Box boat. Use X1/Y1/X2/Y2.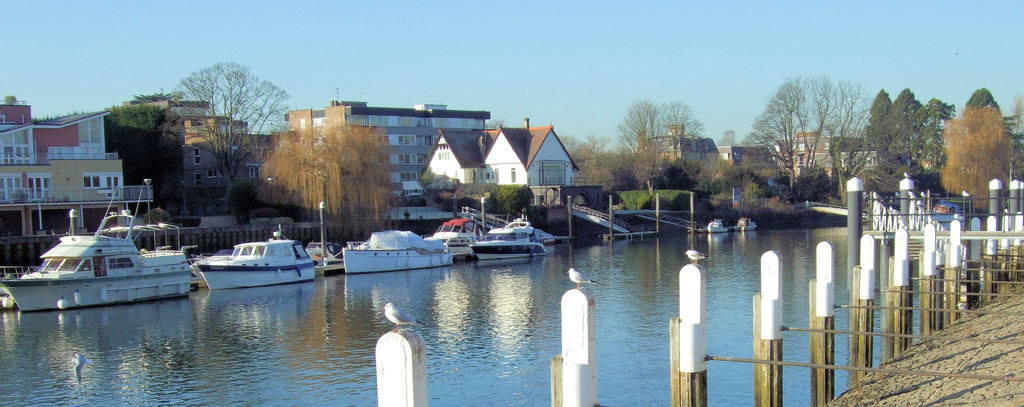
192/228/318/282.
